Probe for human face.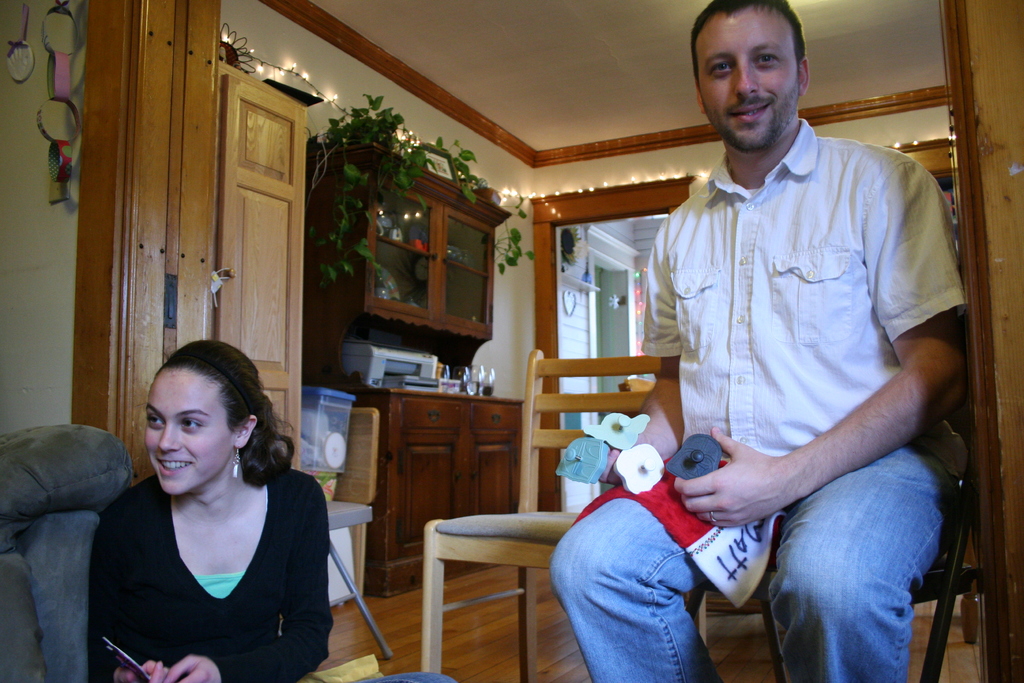
Probe result: box=[141, 366, 230, 495].
